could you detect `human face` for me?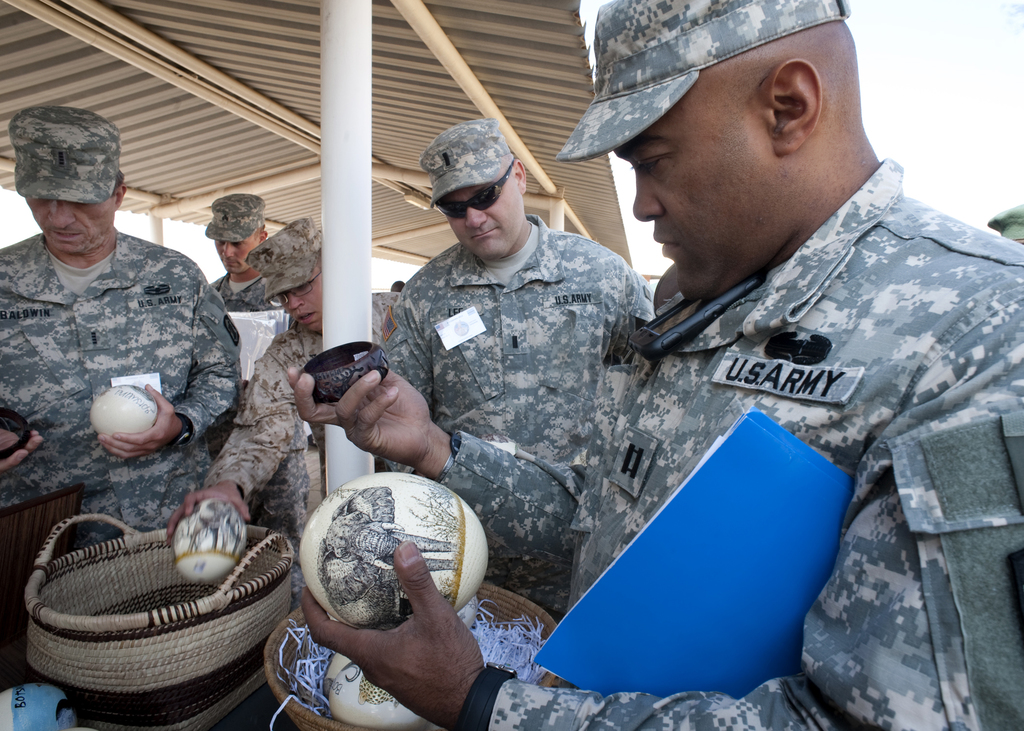
Detection result: bbox=[435, 183, 516, 263].
